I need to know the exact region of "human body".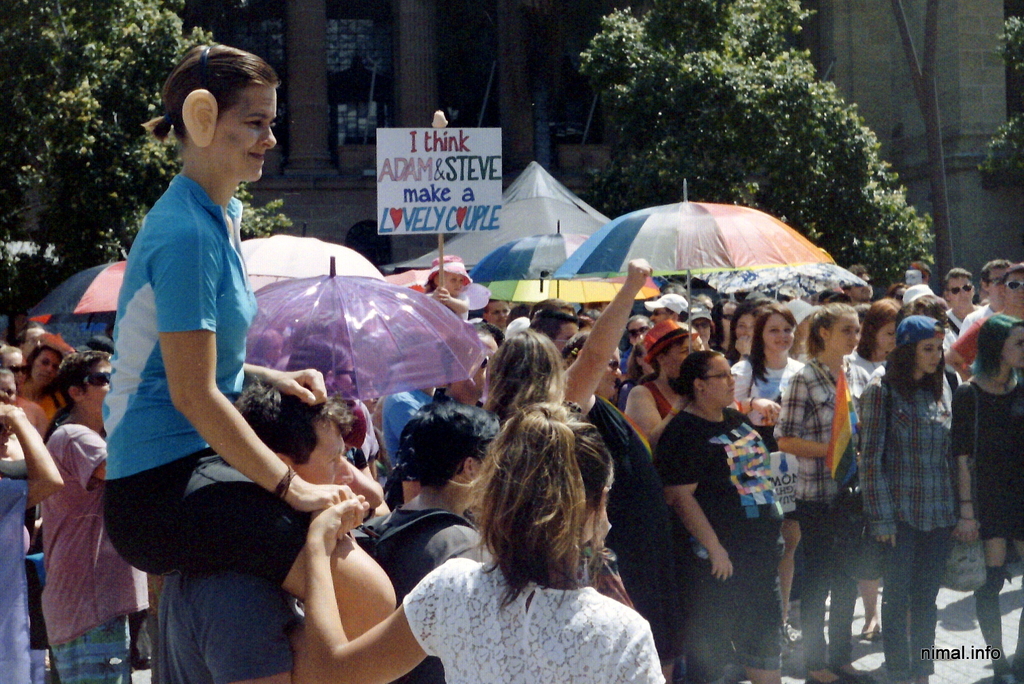
Region: Rect(430, 290, 472, 323).
